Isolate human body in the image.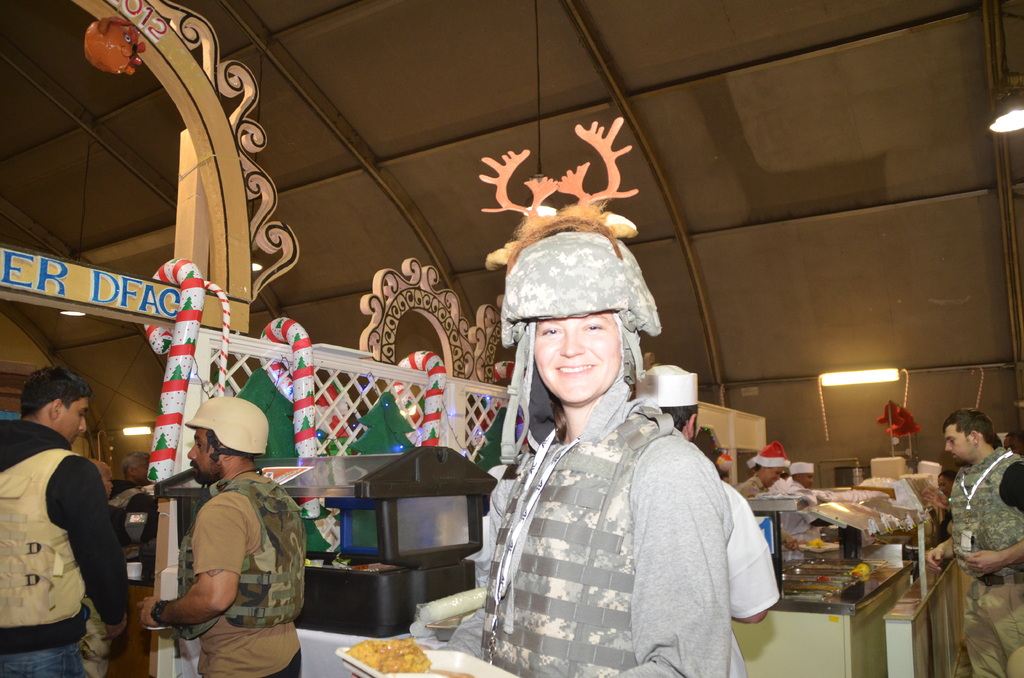
Isolated region: (left=767, top=456, right=815, bottom=500).
